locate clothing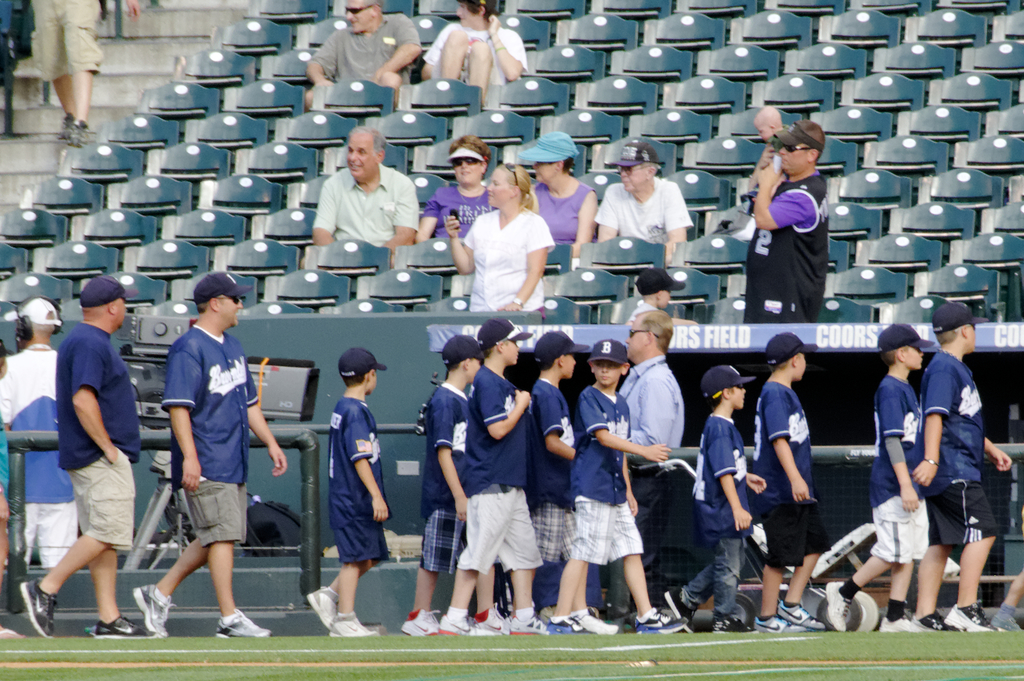
box(49, 321, 138, 553)
